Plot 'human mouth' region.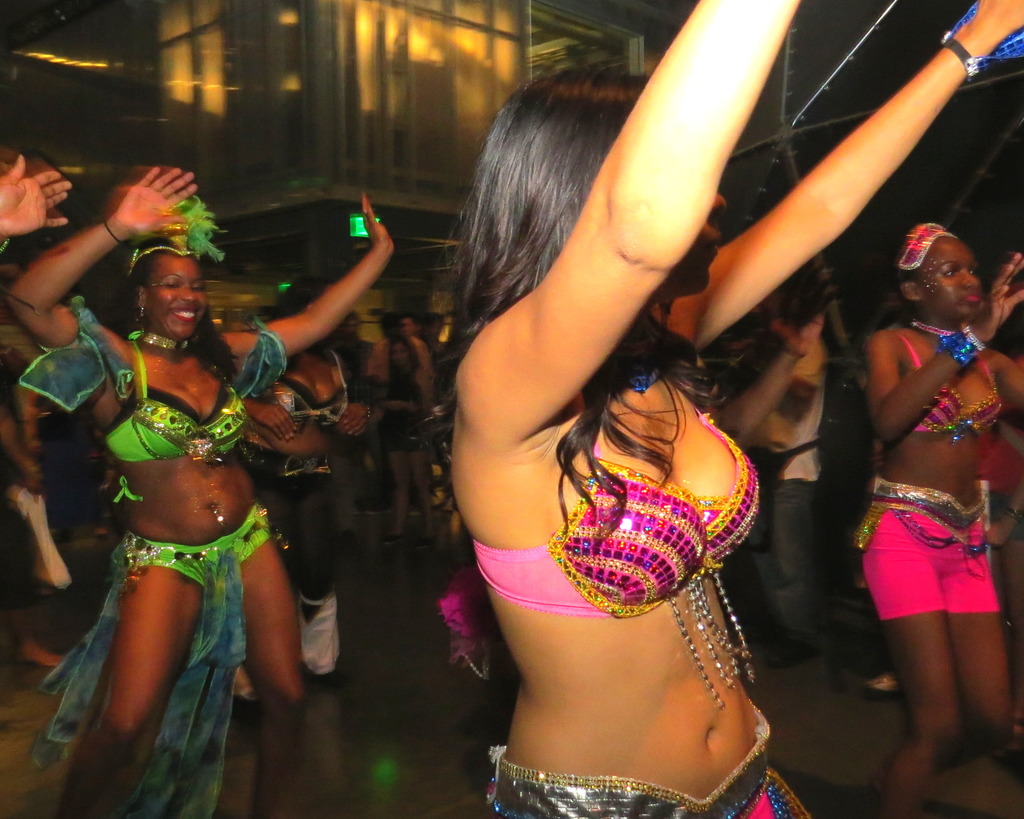
Plotted at pyautogui.locateOnScreen(967, 291, 978, 303).
